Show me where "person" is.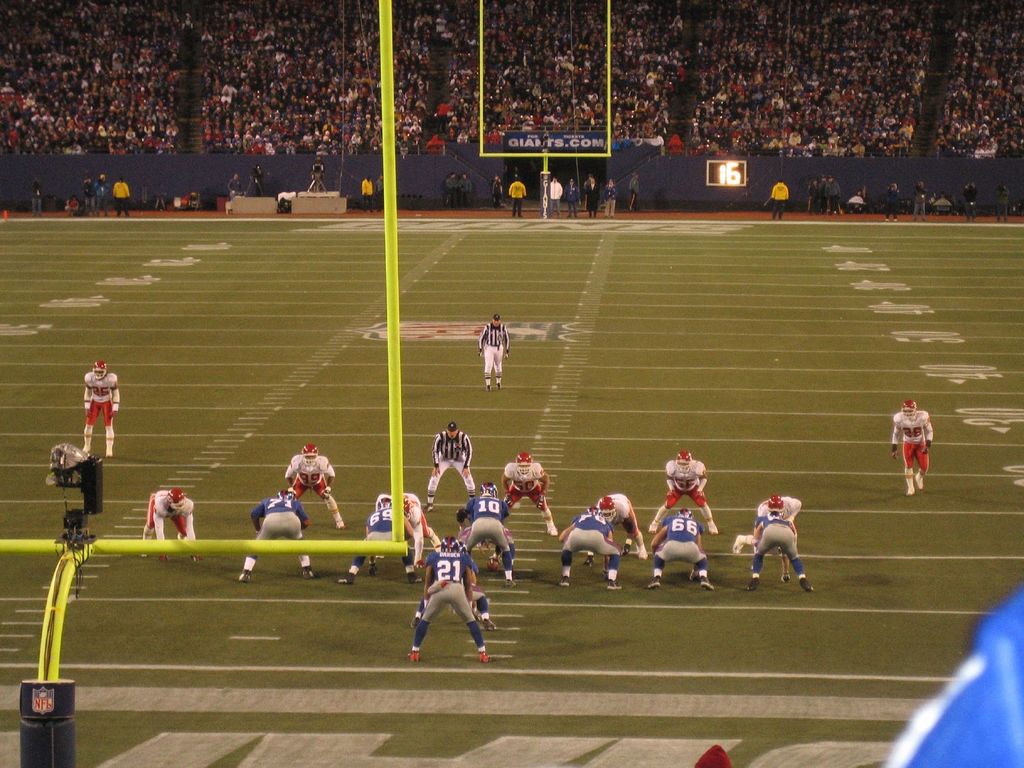
"person" is at pyautogui.locateOnScreen(582, 488, 653, 555).
